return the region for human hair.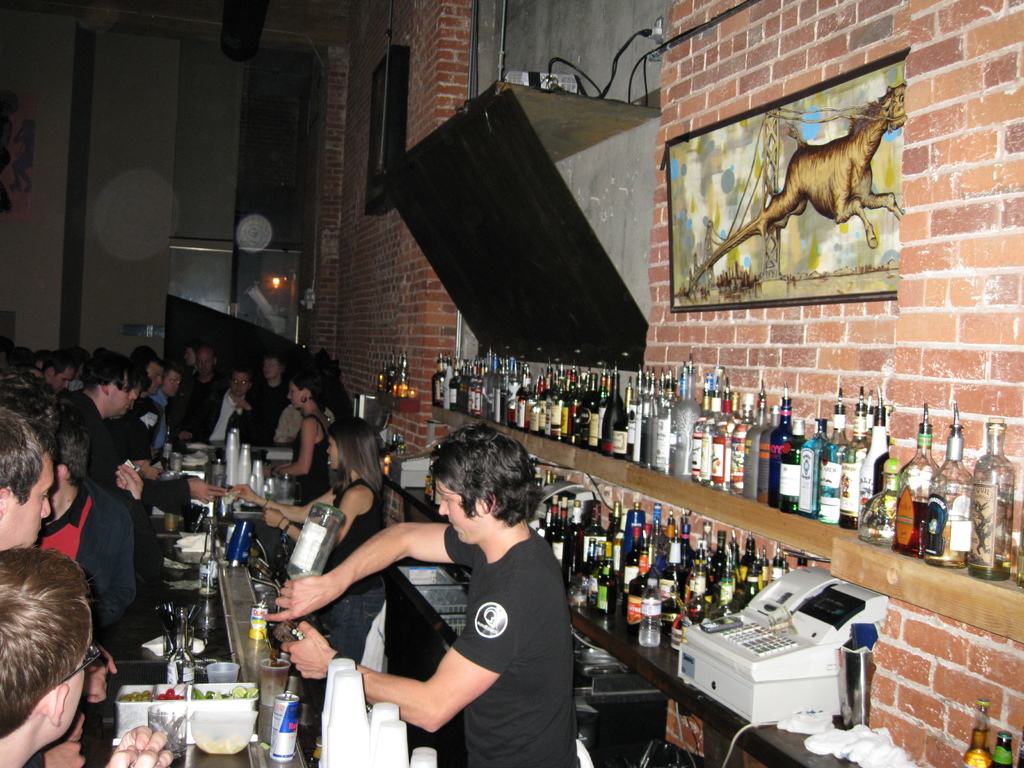
box=[79, 349, 141, 399].
